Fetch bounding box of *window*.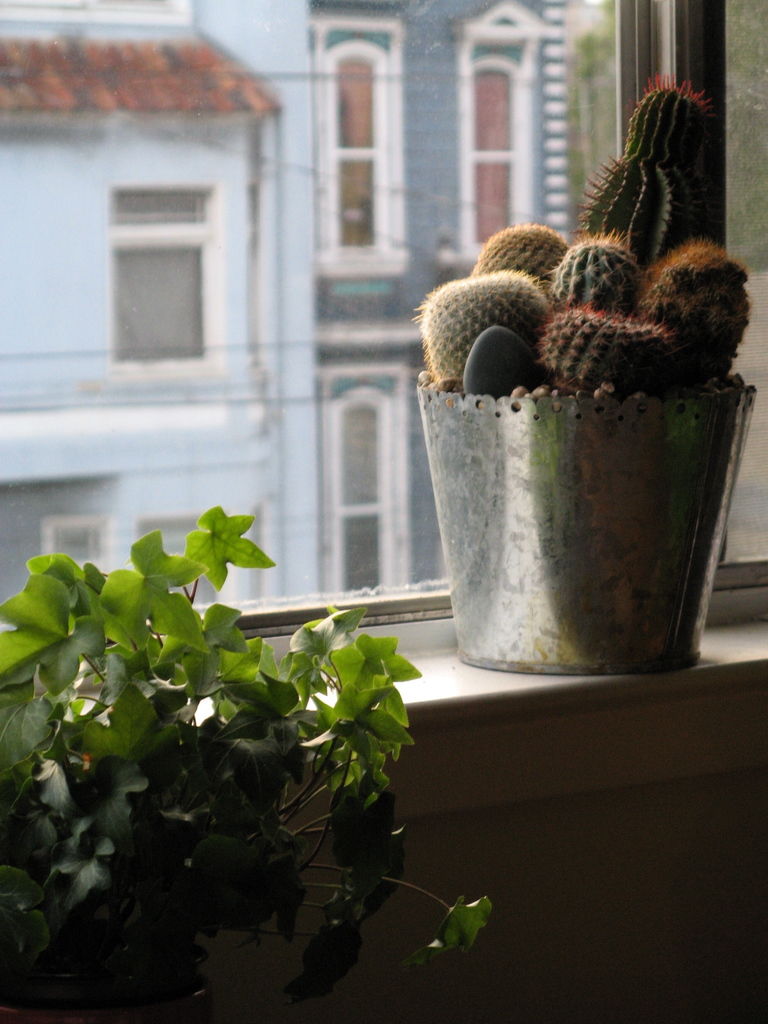
Bbox: <box>55,516,115,562</box>.
